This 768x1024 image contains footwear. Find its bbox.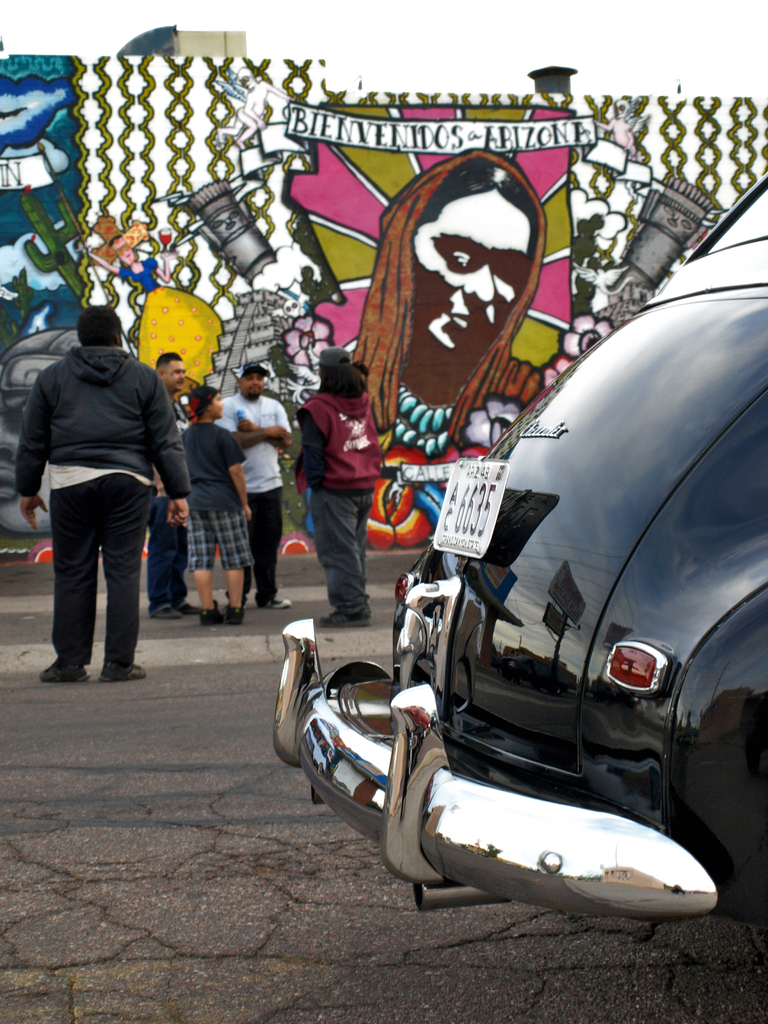
x1=195, y1=606, x2=216, y2=623.
